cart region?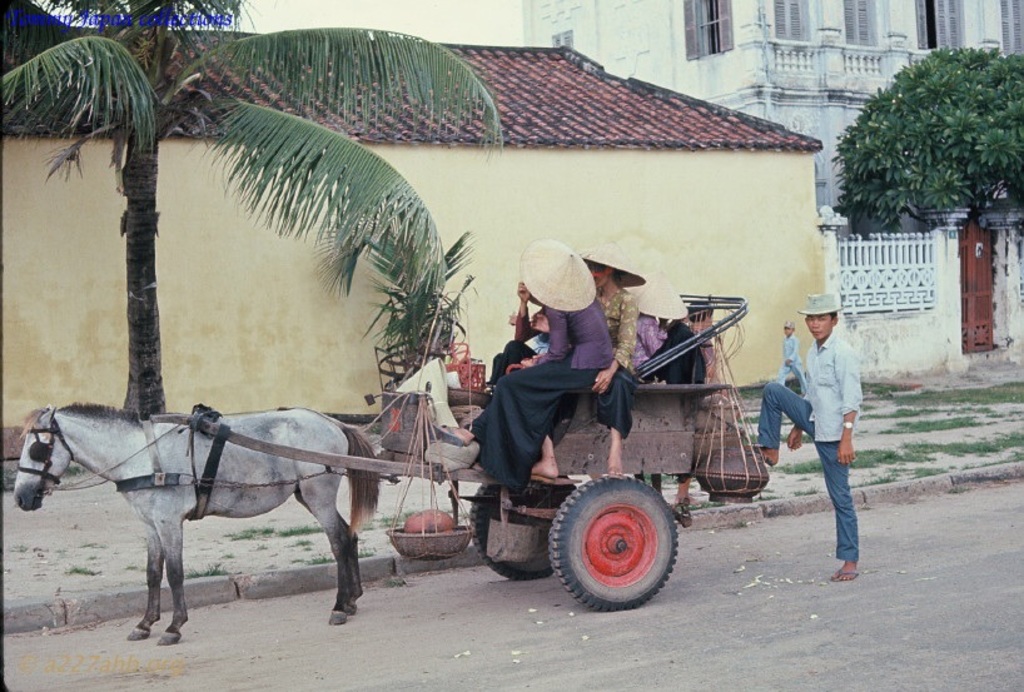
bbox(149, 290, 750, 611)
